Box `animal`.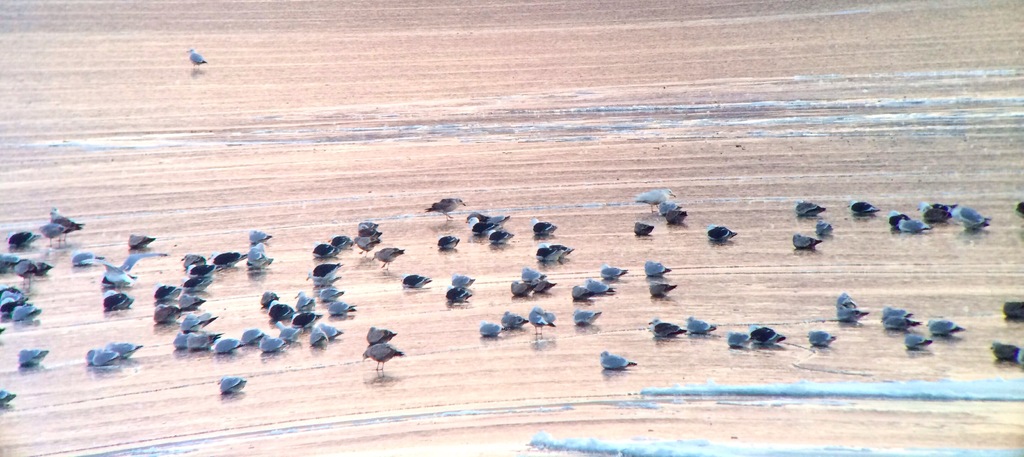
708,223,739,247.
